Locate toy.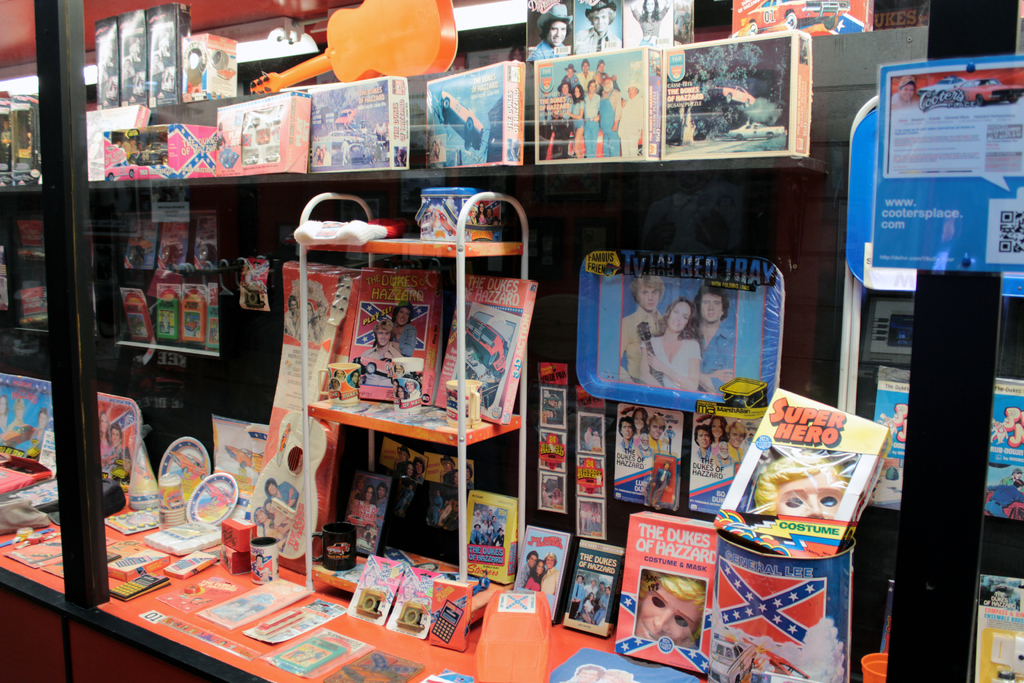
Bounding box: [127, 302, 152, 339].
